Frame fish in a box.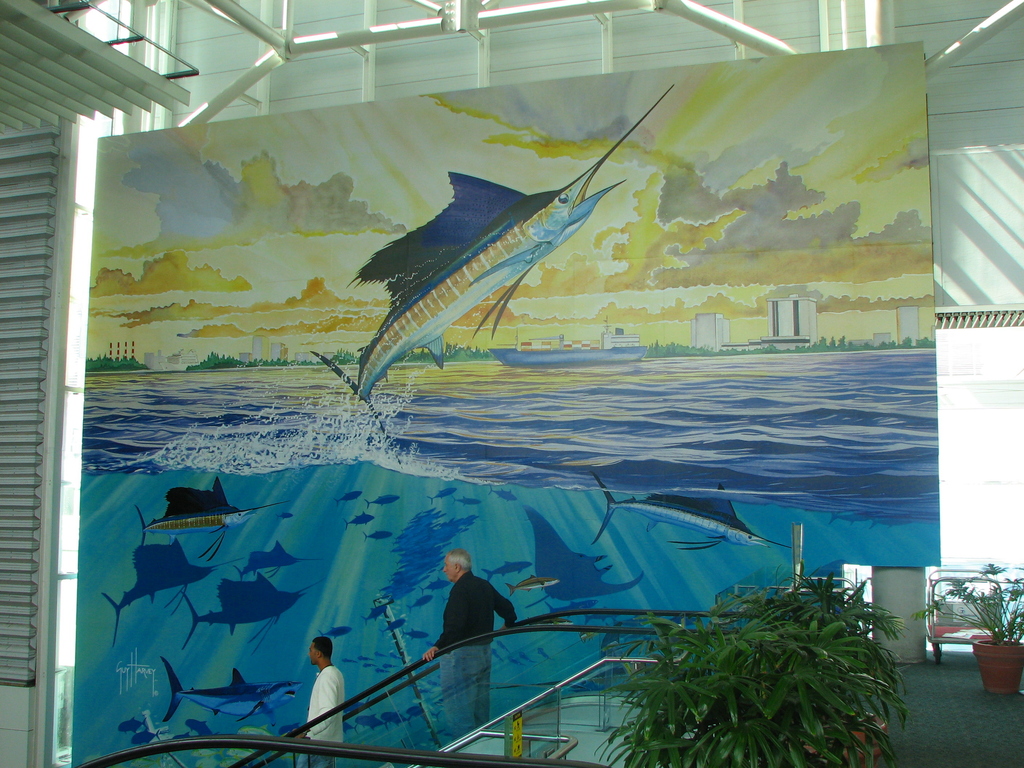
355, 713, 395, 734.
